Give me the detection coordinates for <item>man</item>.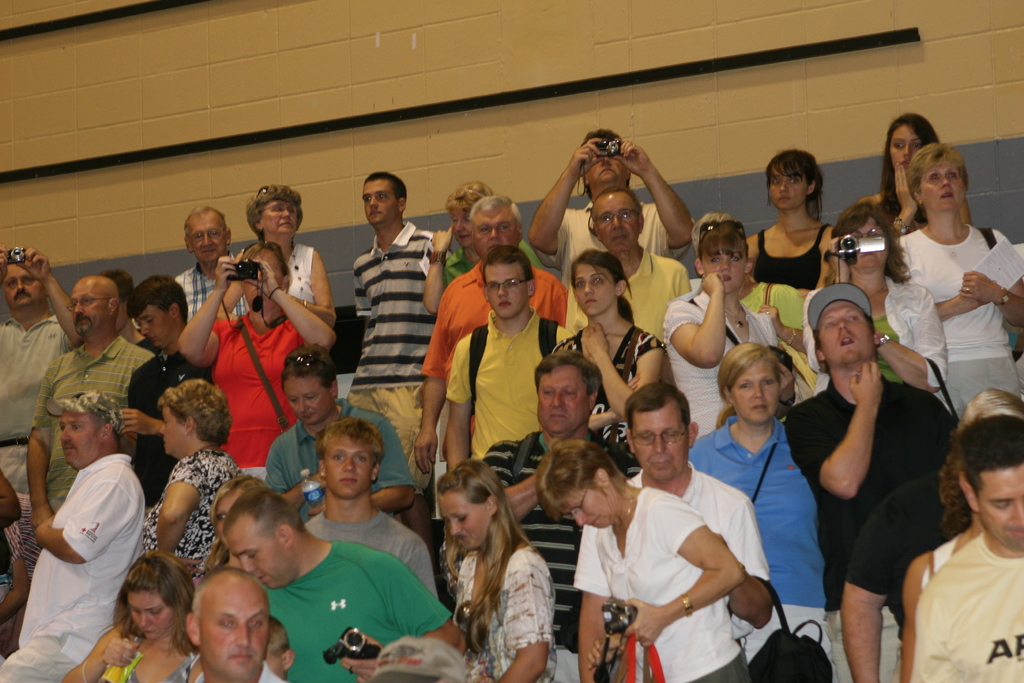
box=[169, 205, 243, 324].
